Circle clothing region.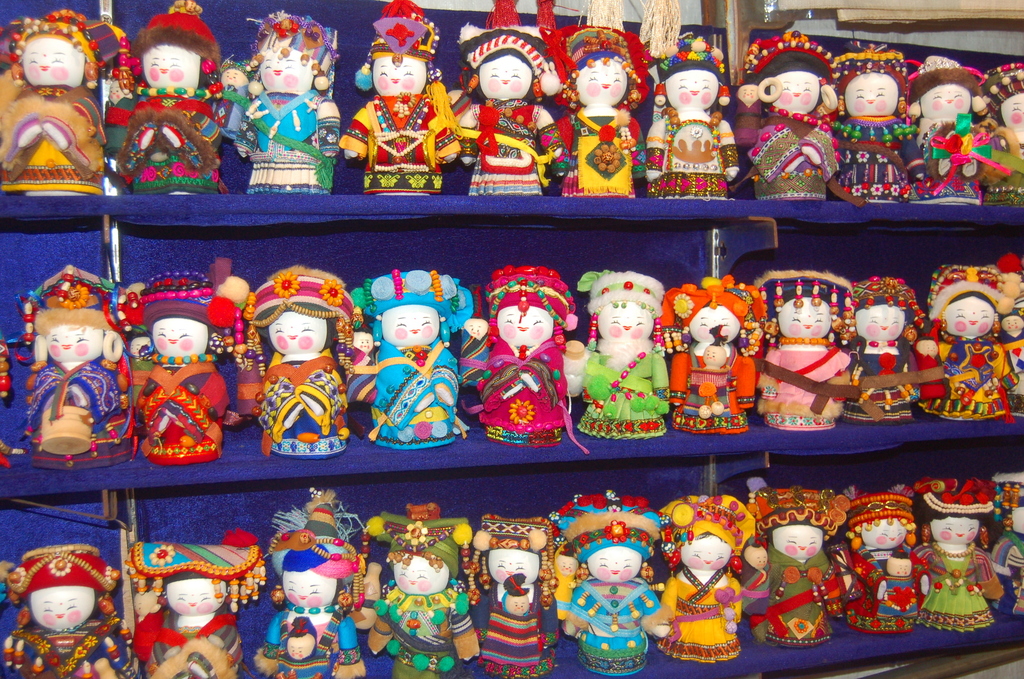
Region: (668,346,758,432).
